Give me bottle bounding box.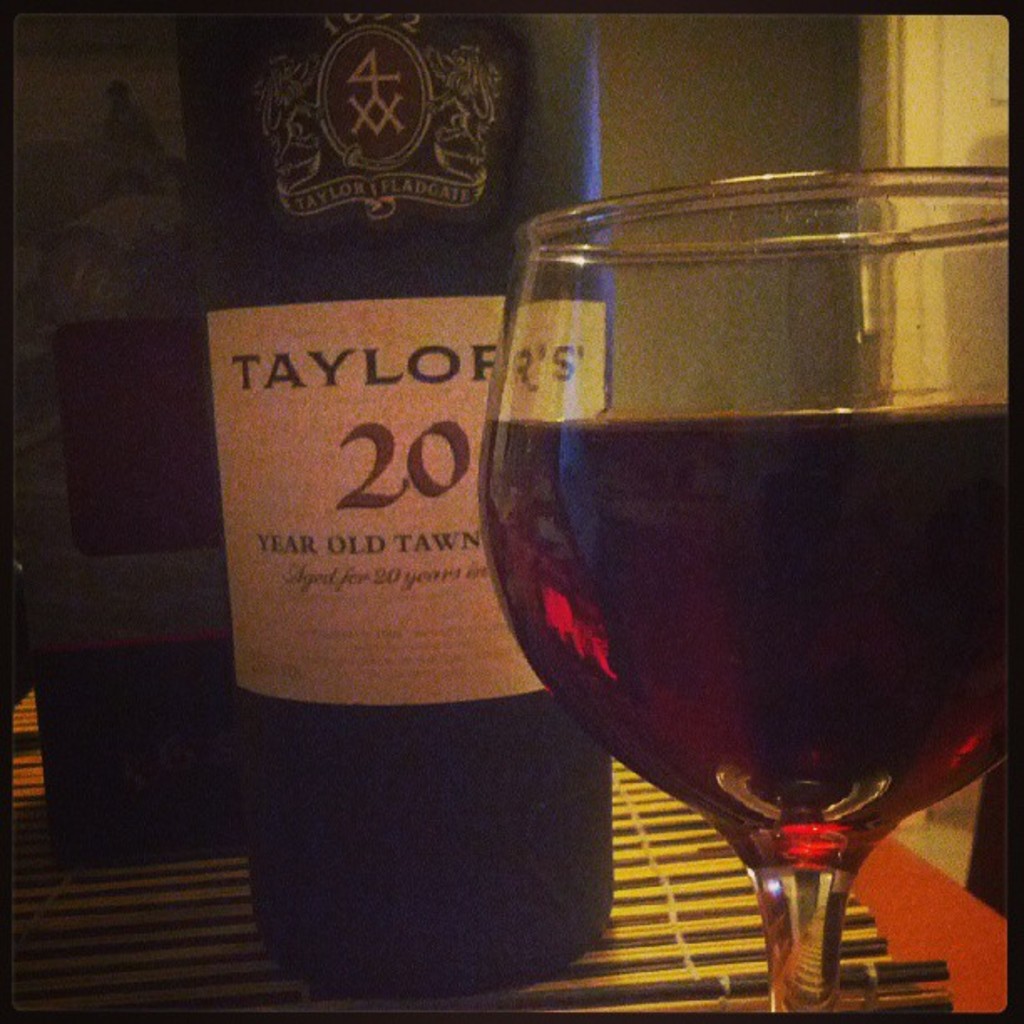
BBox(0, 0, 611, 997).
